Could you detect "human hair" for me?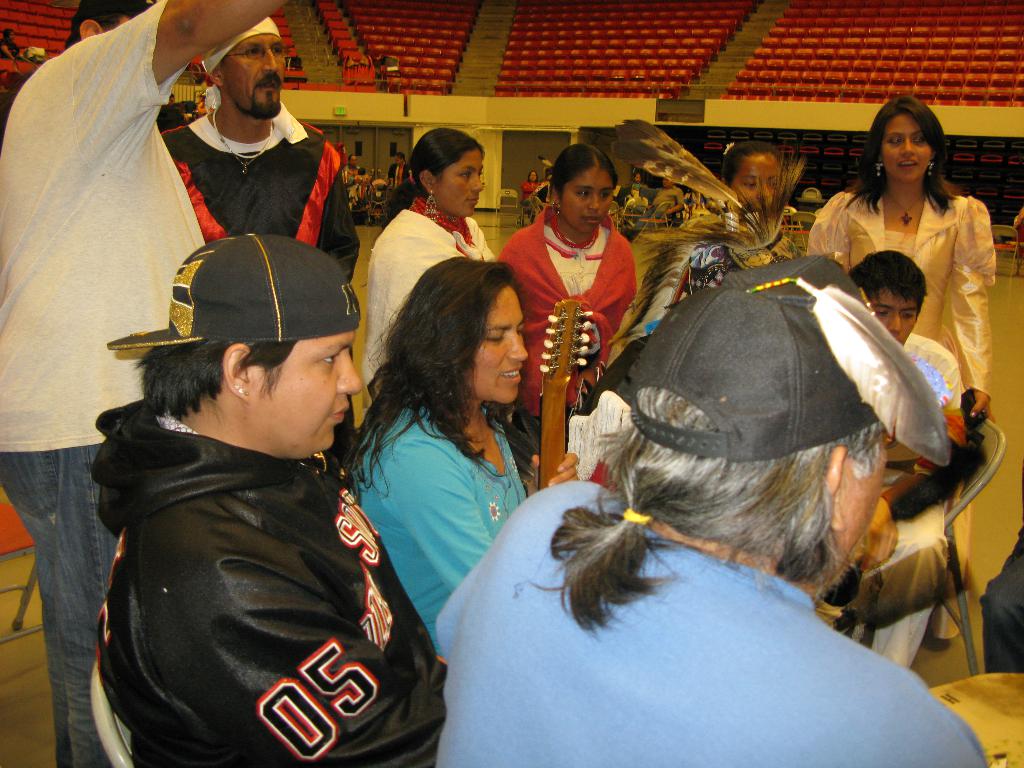
Detection result: select_region(550, 141, 619, 202).
